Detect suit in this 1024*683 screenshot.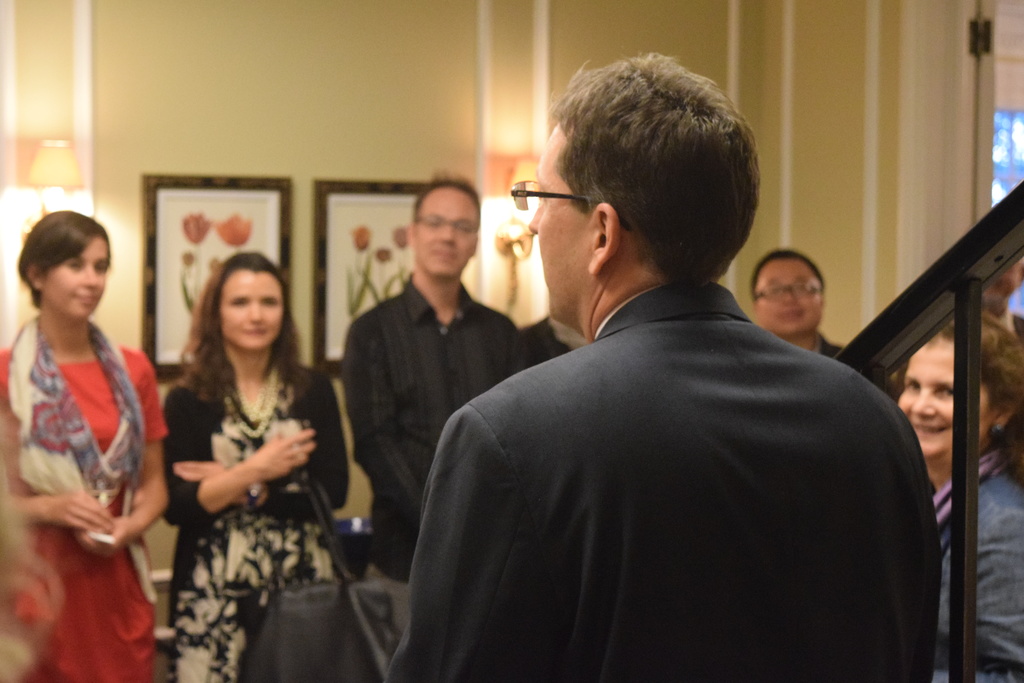
Detection: box=[412, 248, 954, 669].
